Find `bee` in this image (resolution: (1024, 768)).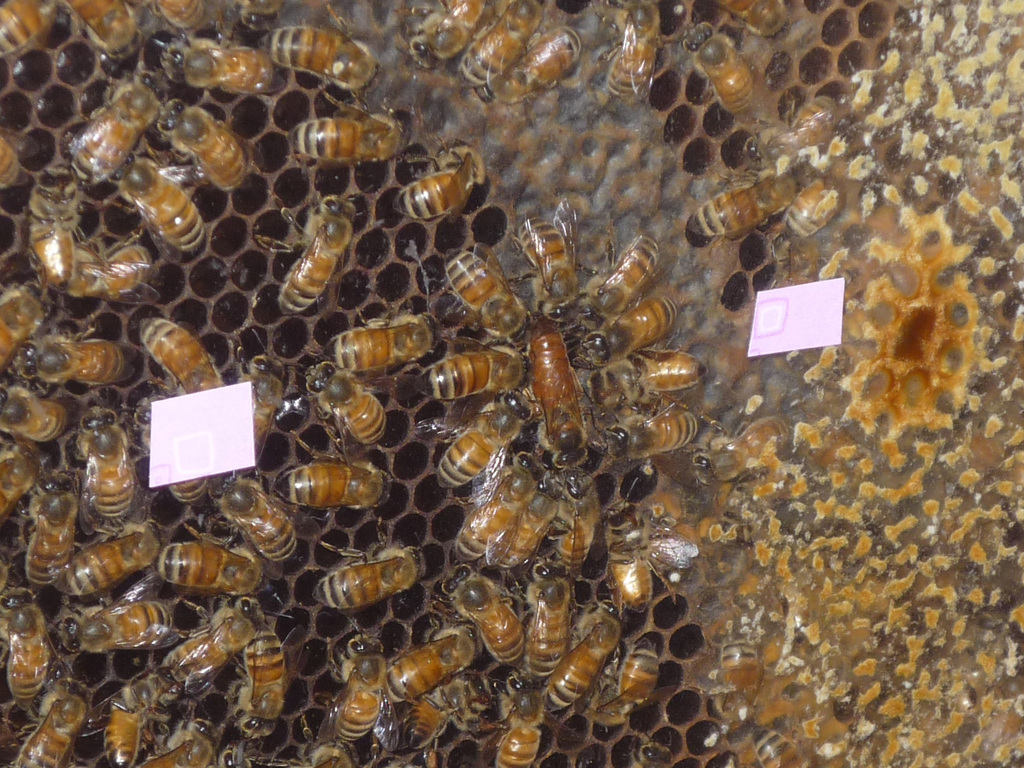
610,416,702,463.
